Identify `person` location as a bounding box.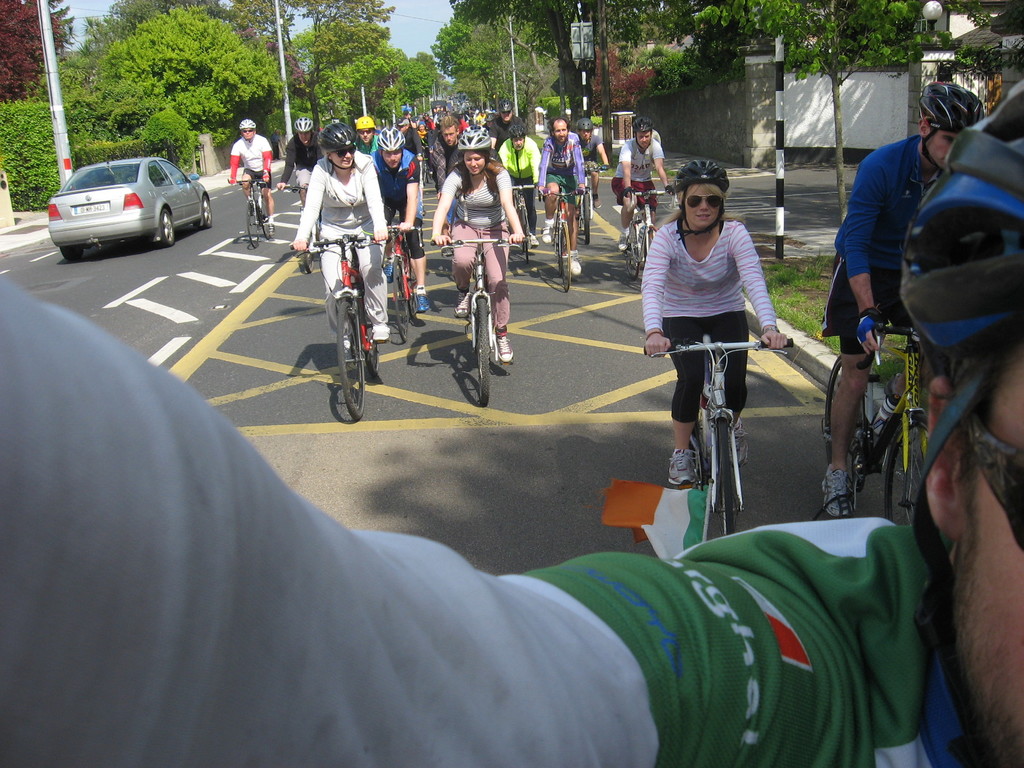
{"left": 0, "top": 83, "right": 1023, "bottom": 767}.
